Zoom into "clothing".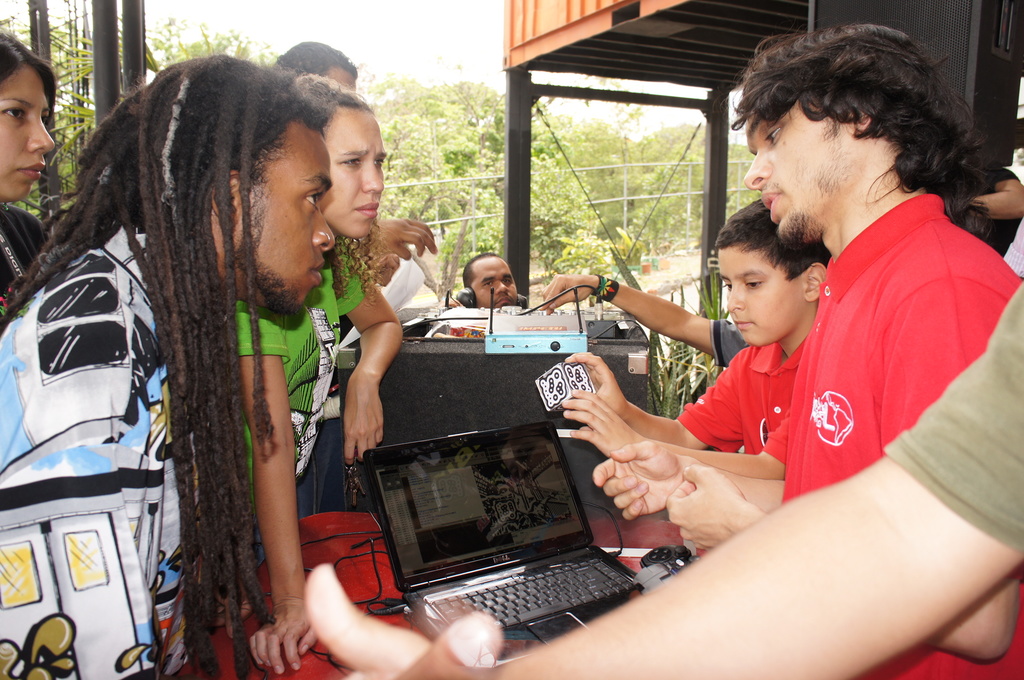
Zoom target: x1=224, y1=232, x2=372, y2=572.
